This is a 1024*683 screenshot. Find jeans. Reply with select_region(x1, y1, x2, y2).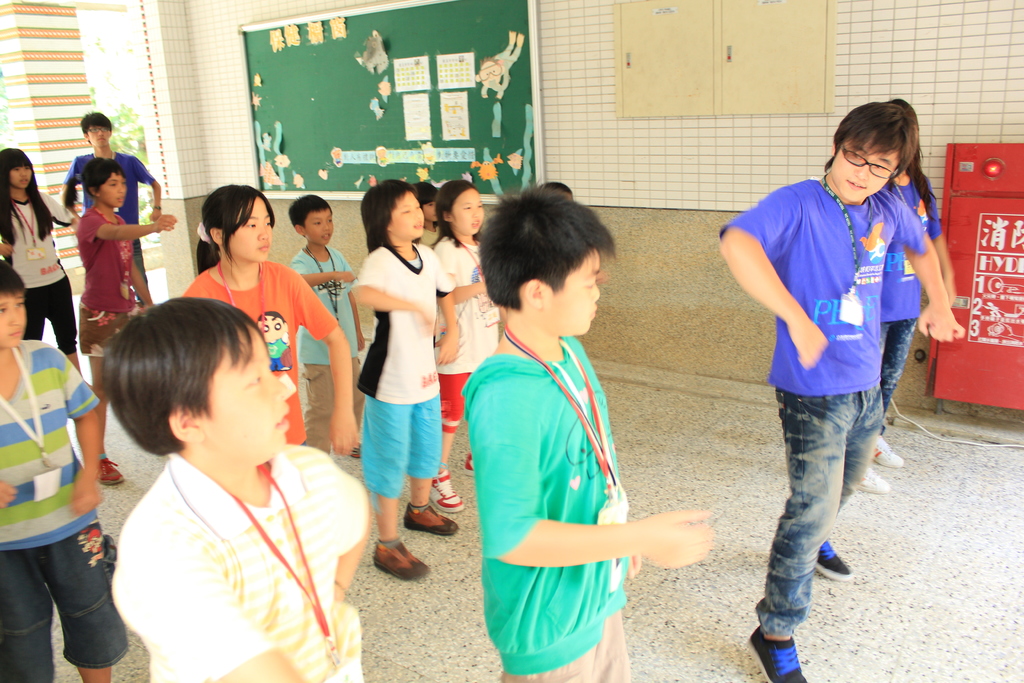
select_region(0, 514, 134, 682).
